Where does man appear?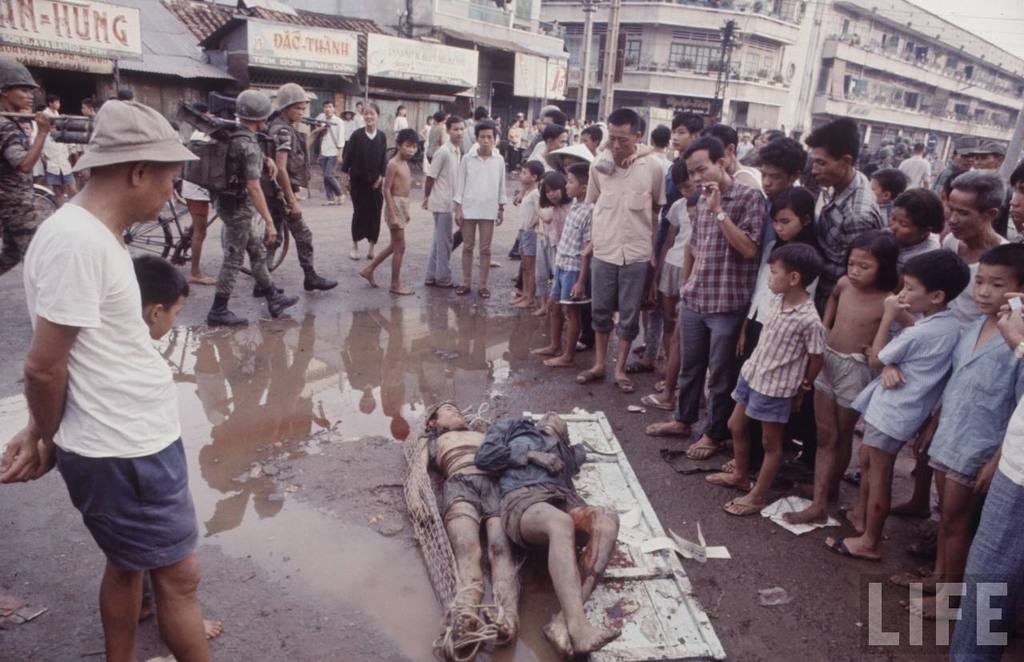
Appears at 895/139/931/190.
